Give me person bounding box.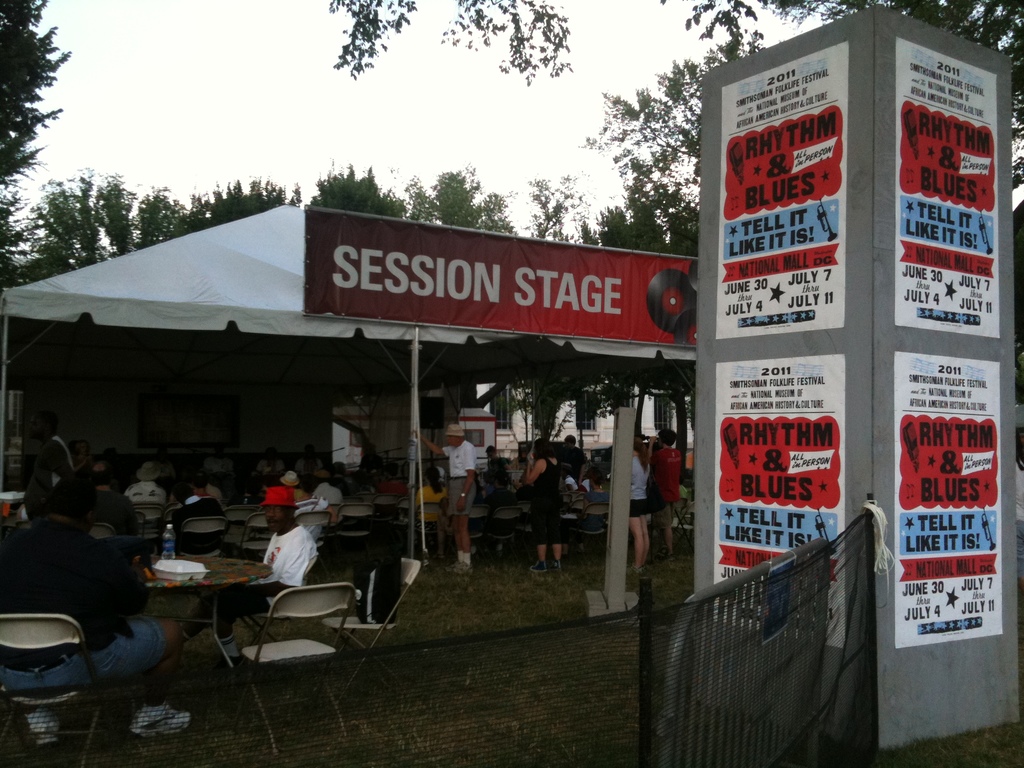
{"left": 579, "top": 470, "right": 603, "bottom": 497}.
